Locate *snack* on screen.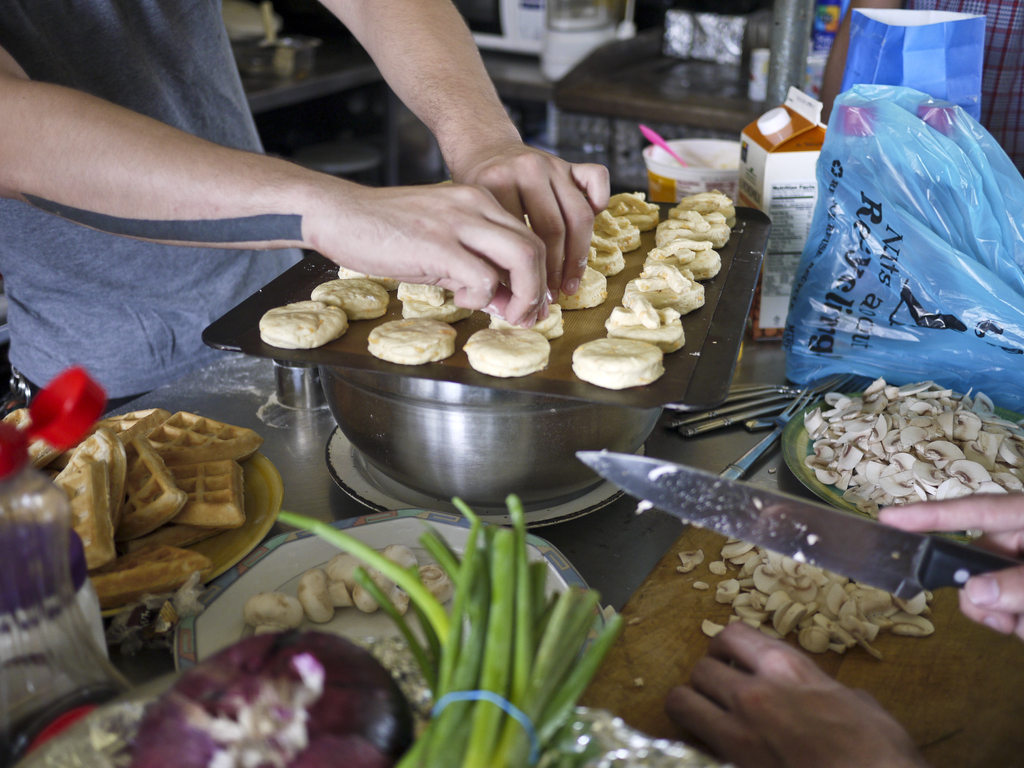
On screen at region(654, 232, 728, 285).
